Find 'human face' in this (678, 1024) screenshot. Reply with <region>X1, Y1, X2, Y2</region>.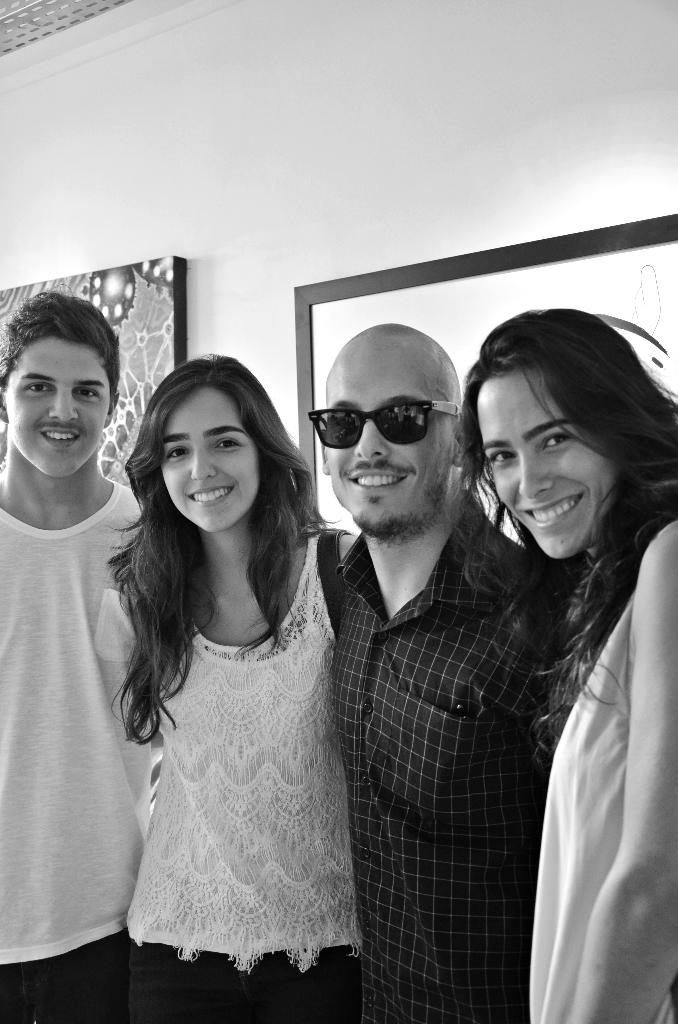
<region>4, 330, 111, 477</region>.
